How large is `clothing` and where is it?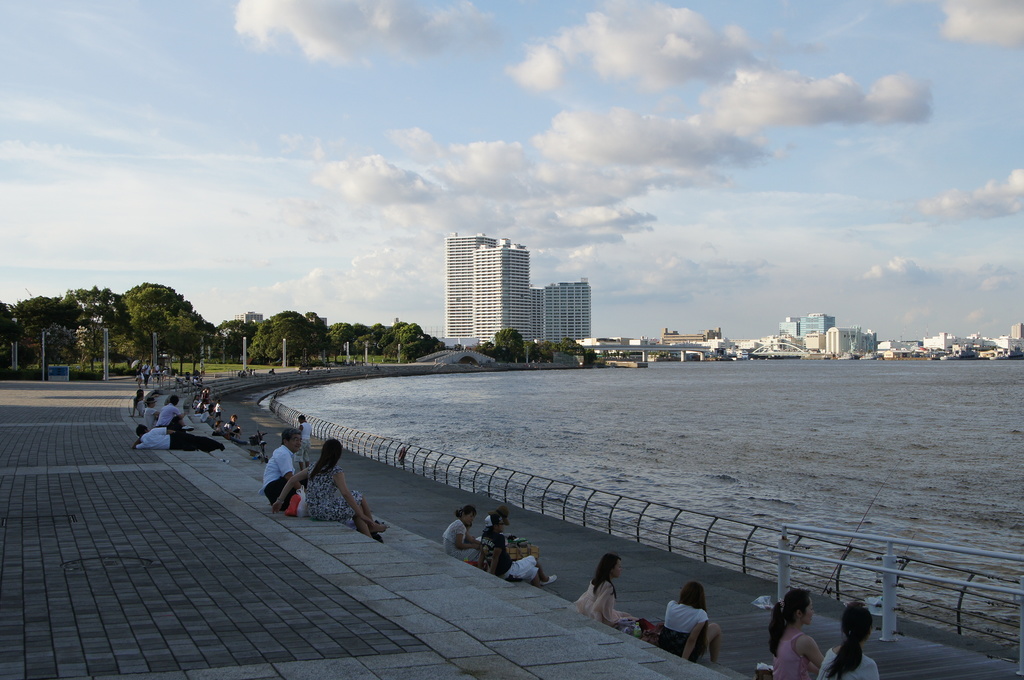
Bounding box: BBox(438, 519, 472, 558).
